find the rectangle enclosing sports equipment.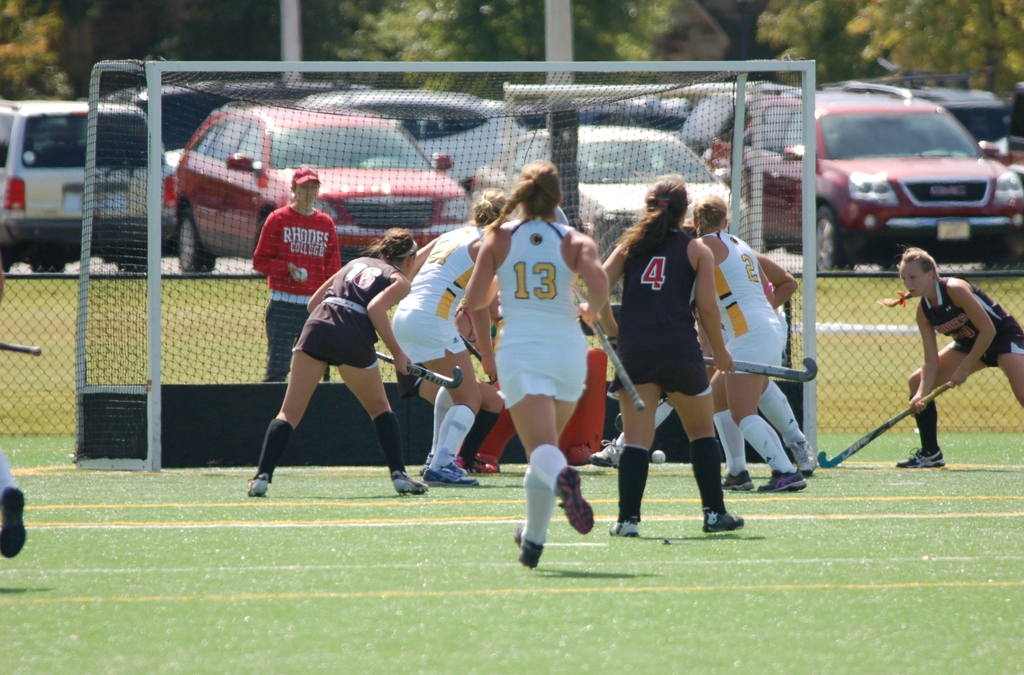
<region>294, 266, 310, 282</region>.
